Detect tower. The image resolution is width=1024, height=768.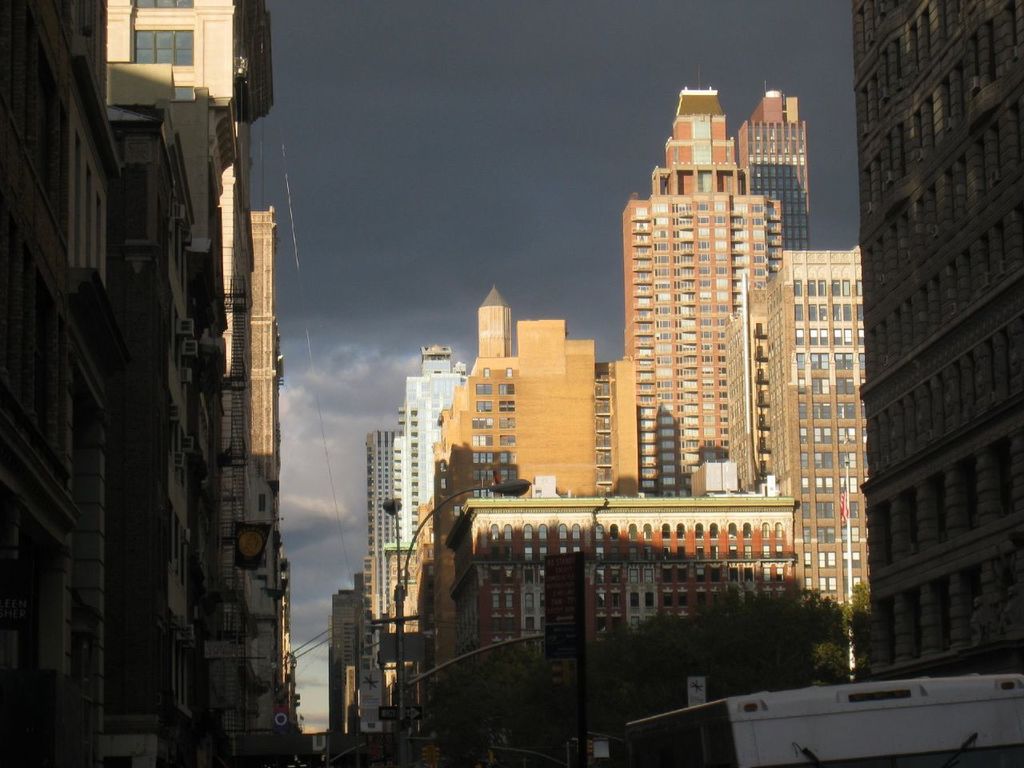
[left=243, top=218, right=287, bottom=766].
